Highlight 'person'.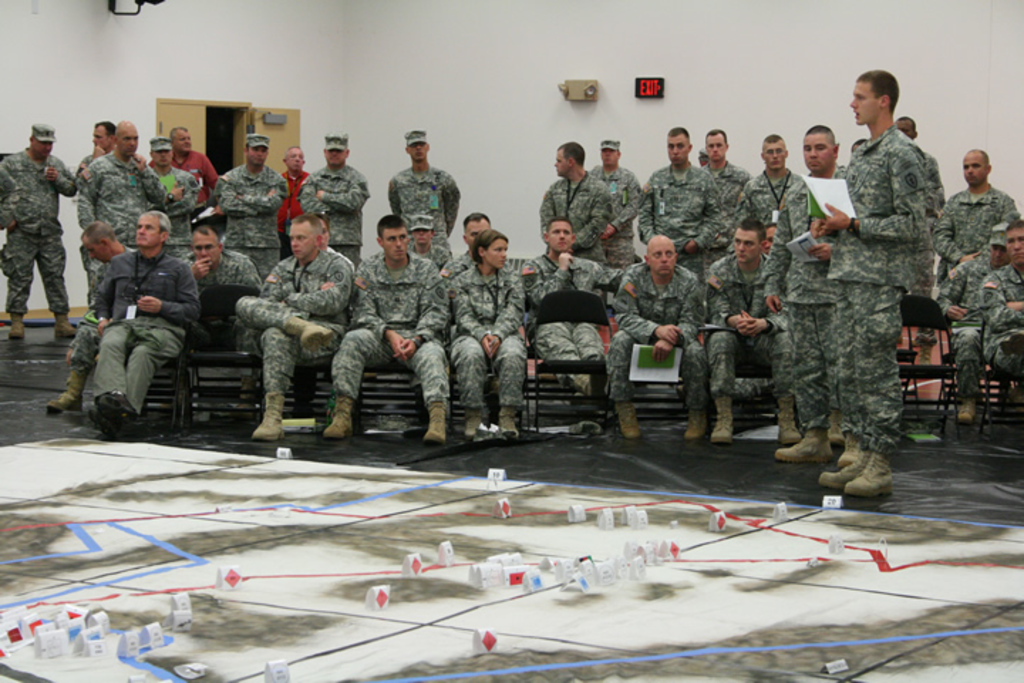
Highlighted region: (left=296, top=128, right=366, bottom=265).
